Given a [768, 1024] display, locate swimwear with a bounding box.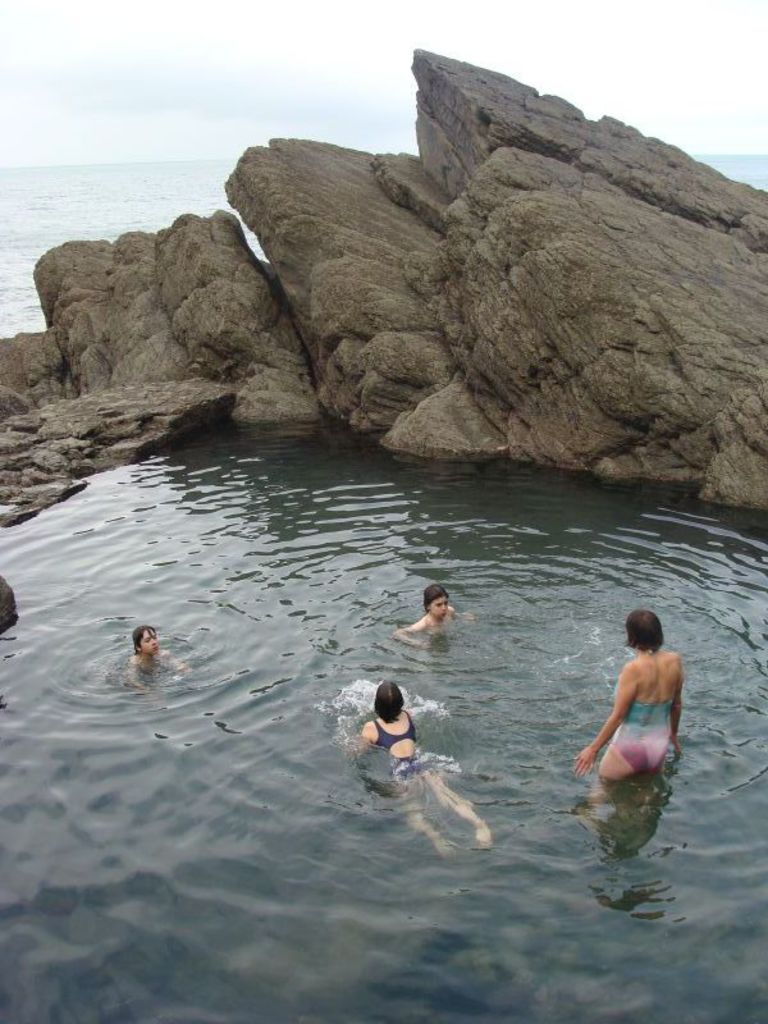
Located: left=370, top=718, right=428, bottom=748.
